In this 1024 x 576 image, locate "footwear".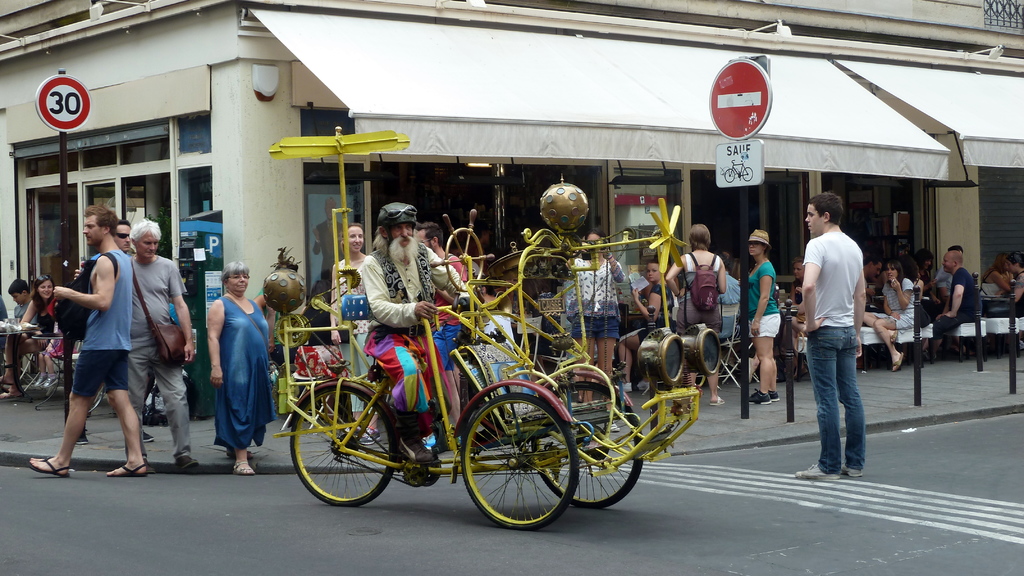
Bounding box: locate(232, 458, 253, 474).
